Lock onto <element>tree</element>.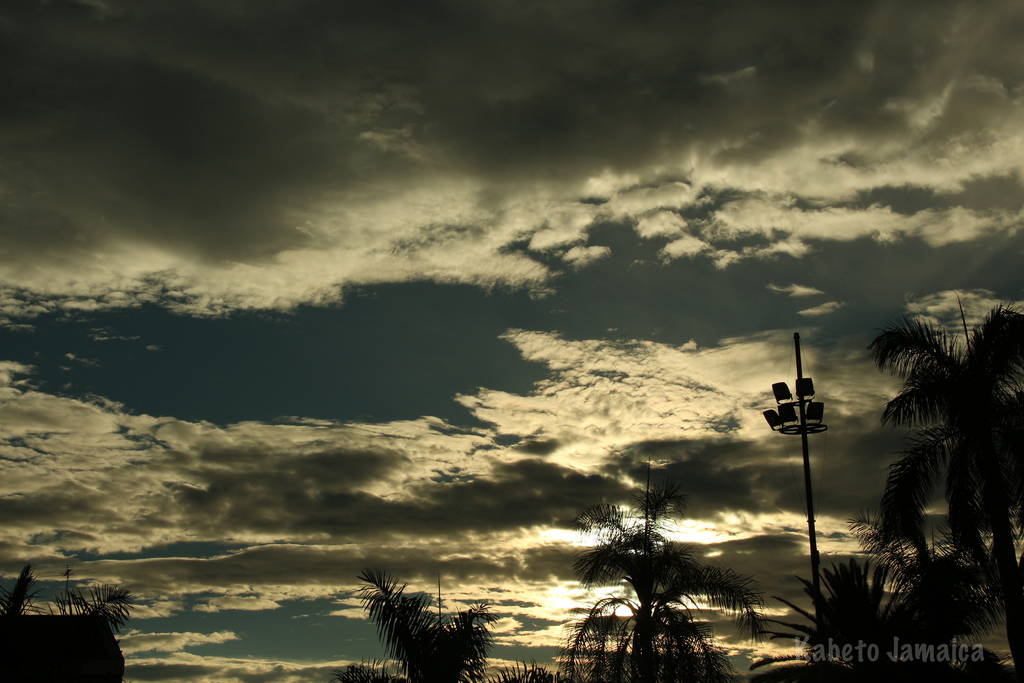
Locked: l=844, t=502, r=1002, b=651.
